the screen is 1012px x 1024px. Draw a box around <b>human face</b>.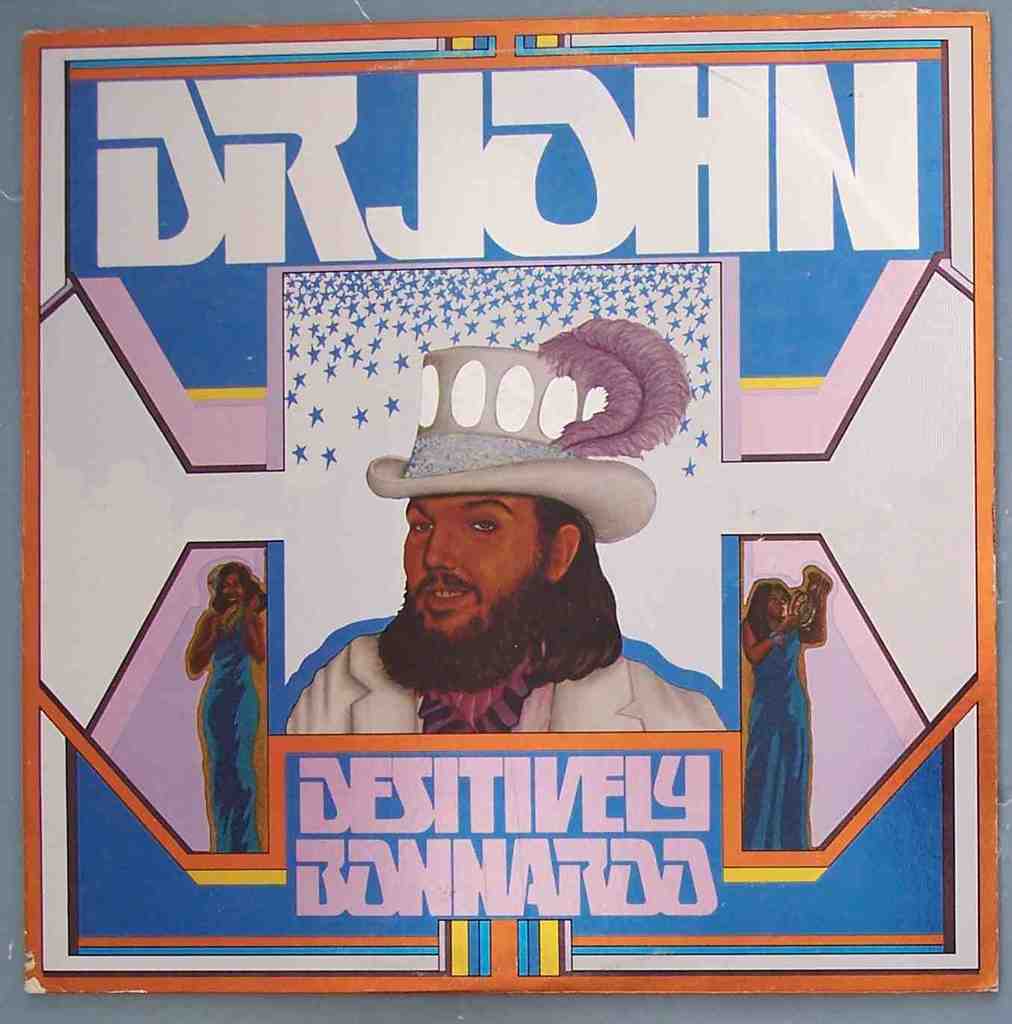
rect(400, 497, 549, 650).
